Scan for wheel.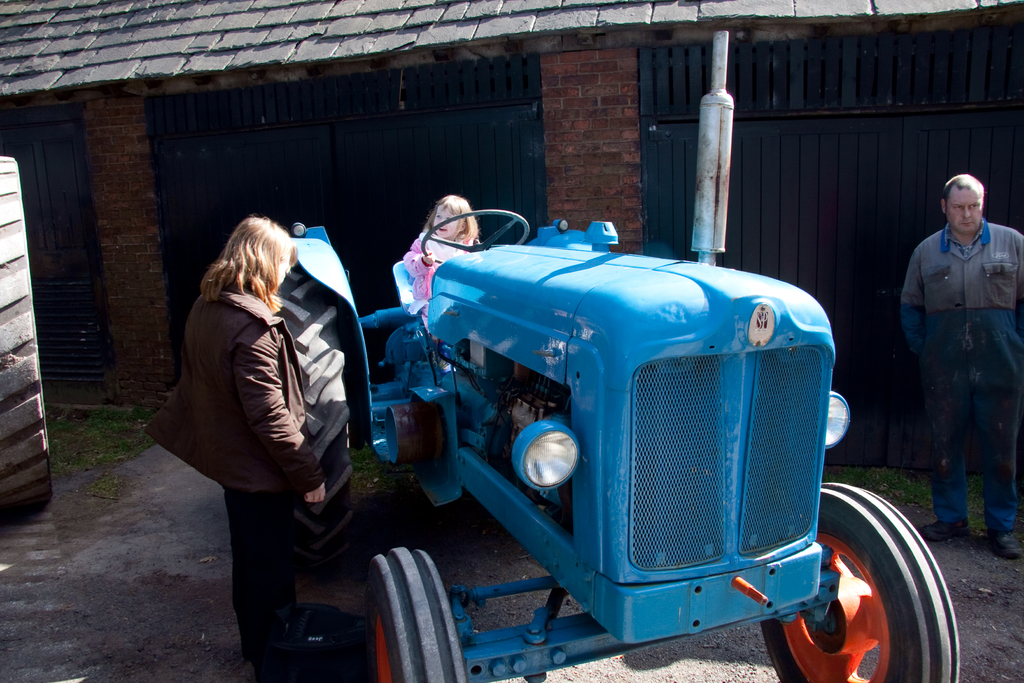
Scan result: [360,541,483,678].
